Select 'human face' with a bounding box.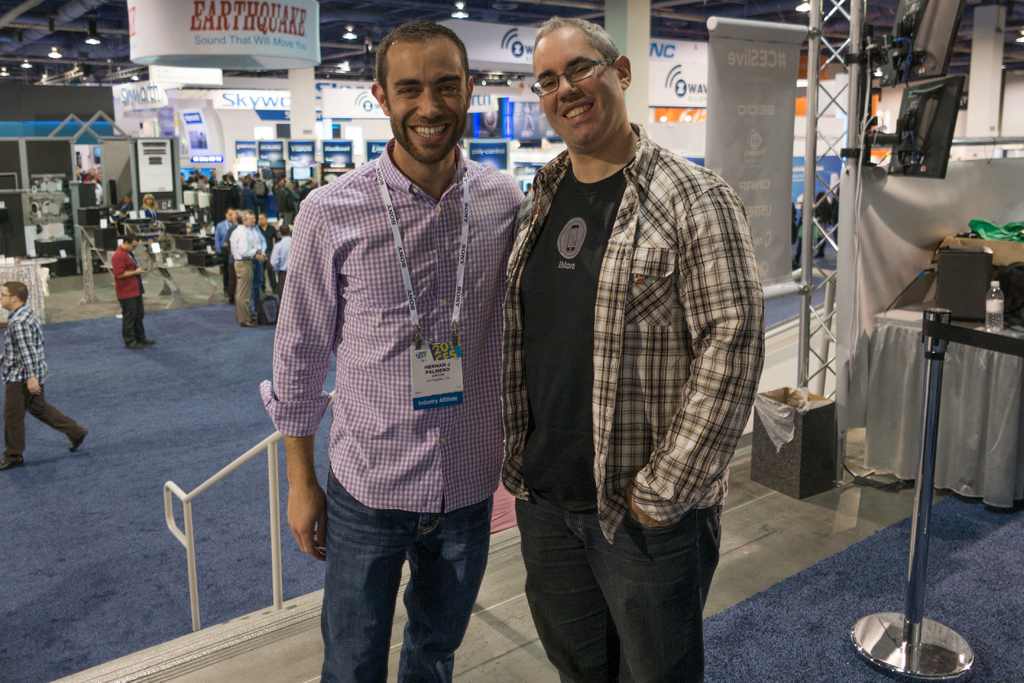
0/284/15/309.
